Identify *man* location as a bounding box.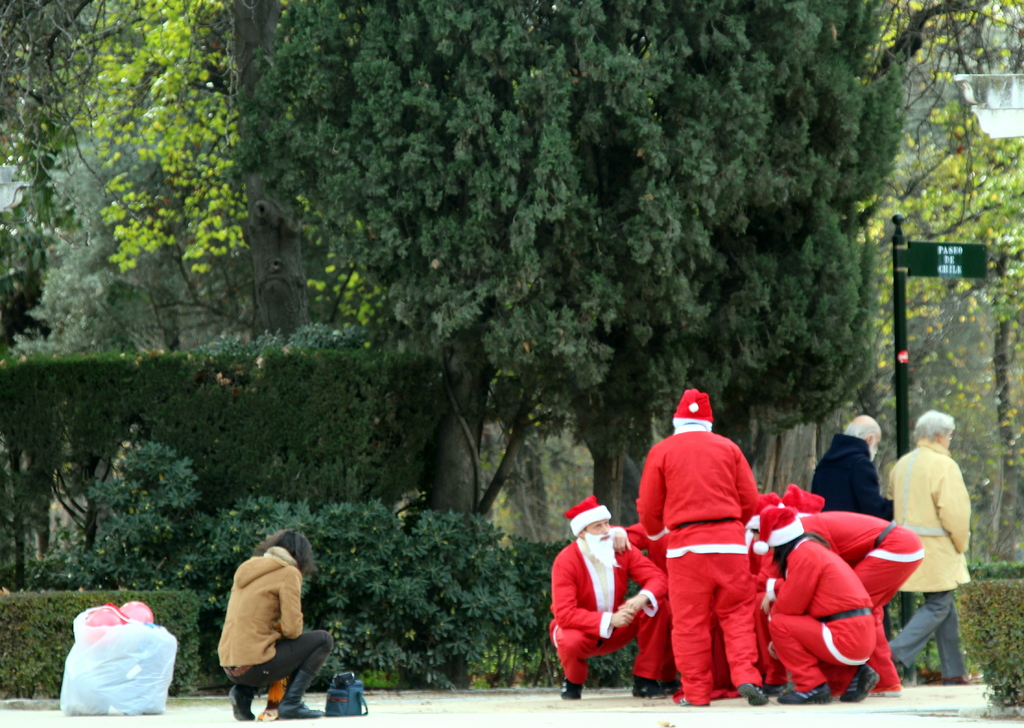
883, 410, 977, 683.
